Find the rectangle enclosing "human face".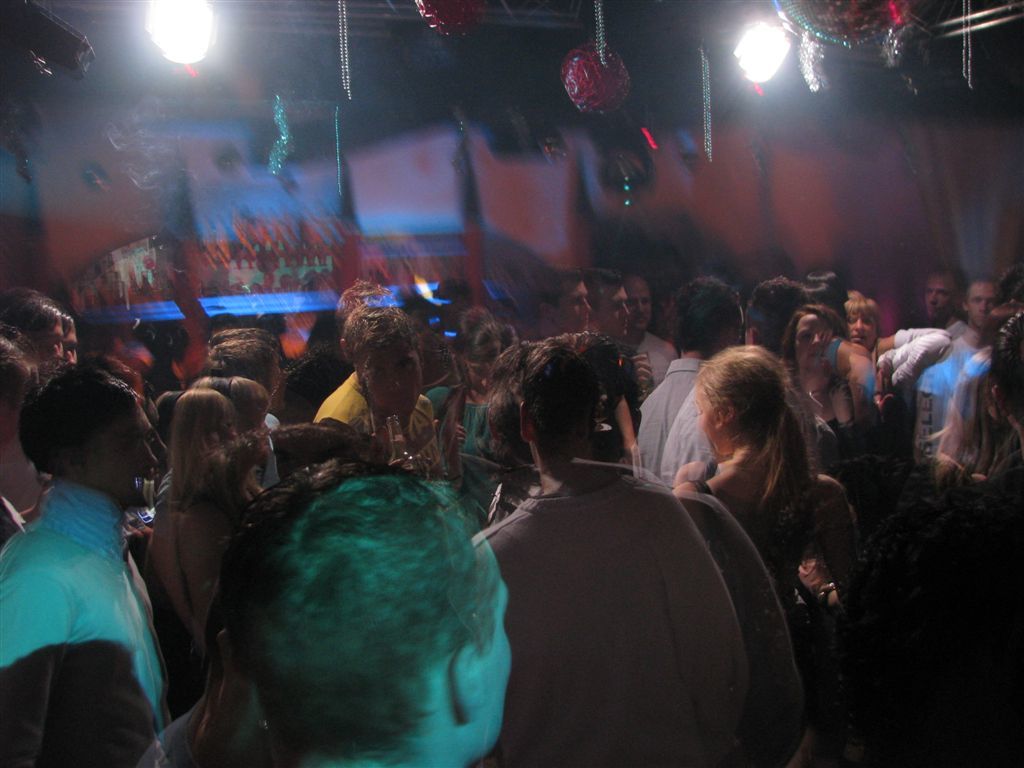
[598,275,628,337].
